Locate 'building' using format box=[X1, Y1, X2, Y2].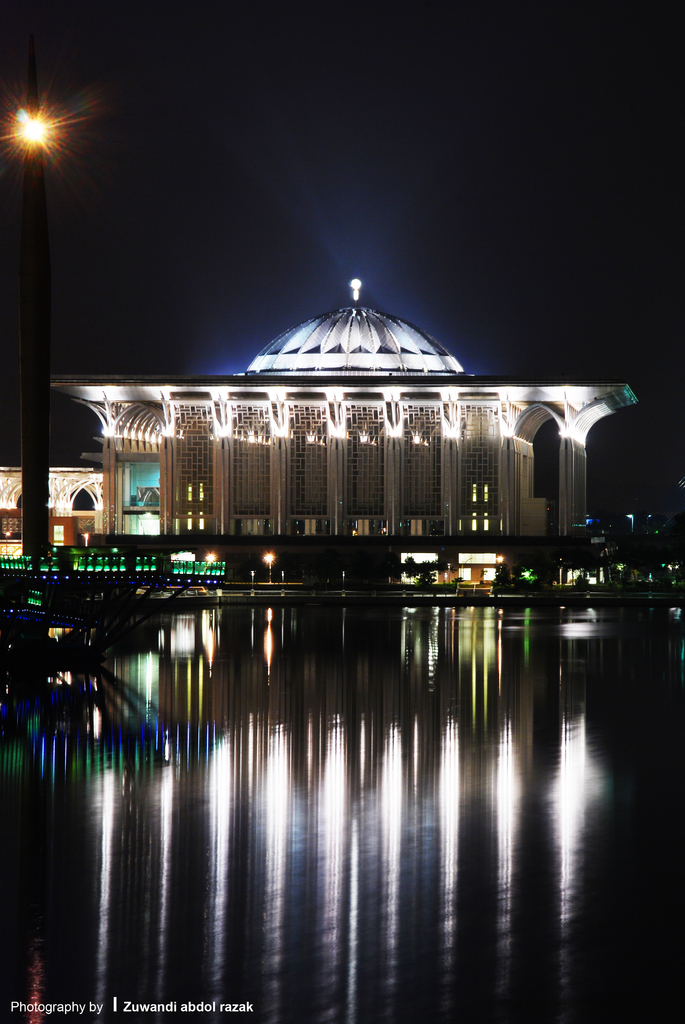
box=[48, 276, 633, 586].
